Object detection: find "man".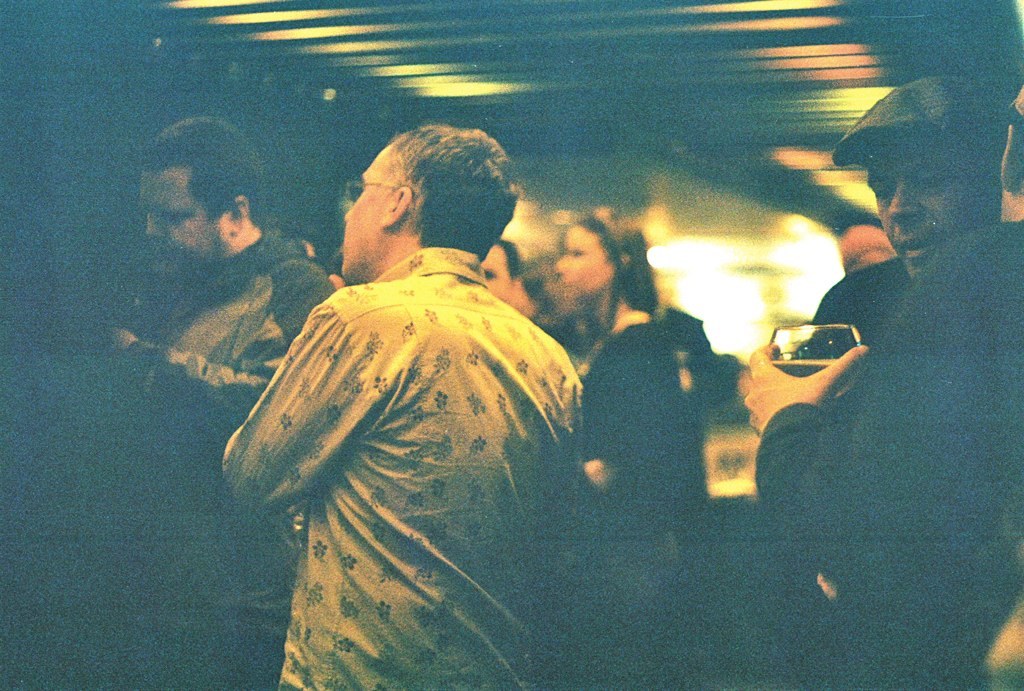
region(223, 126, 567, 685).
